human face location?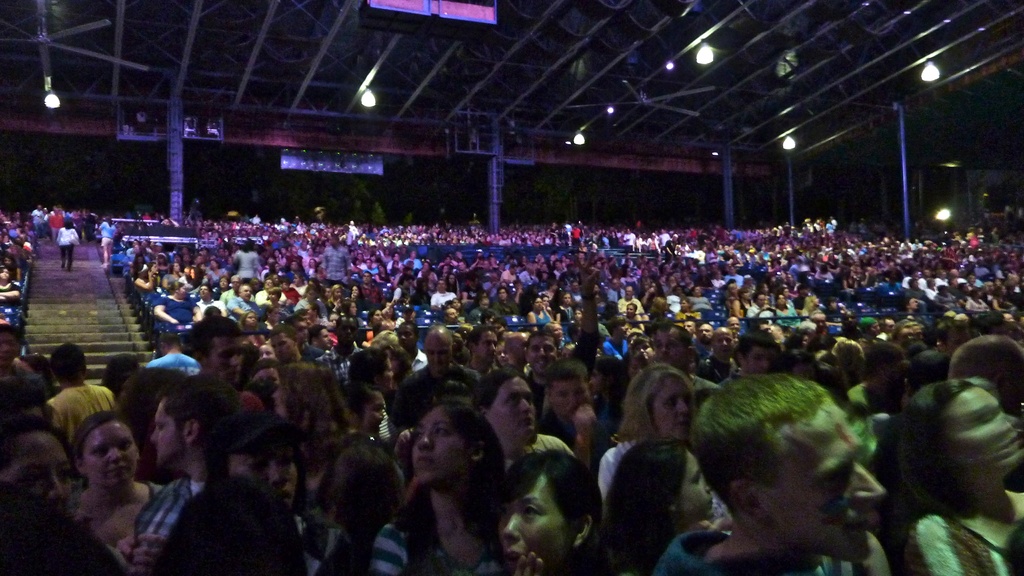
[x1=413, y1=406, x2=468, y2=484]
